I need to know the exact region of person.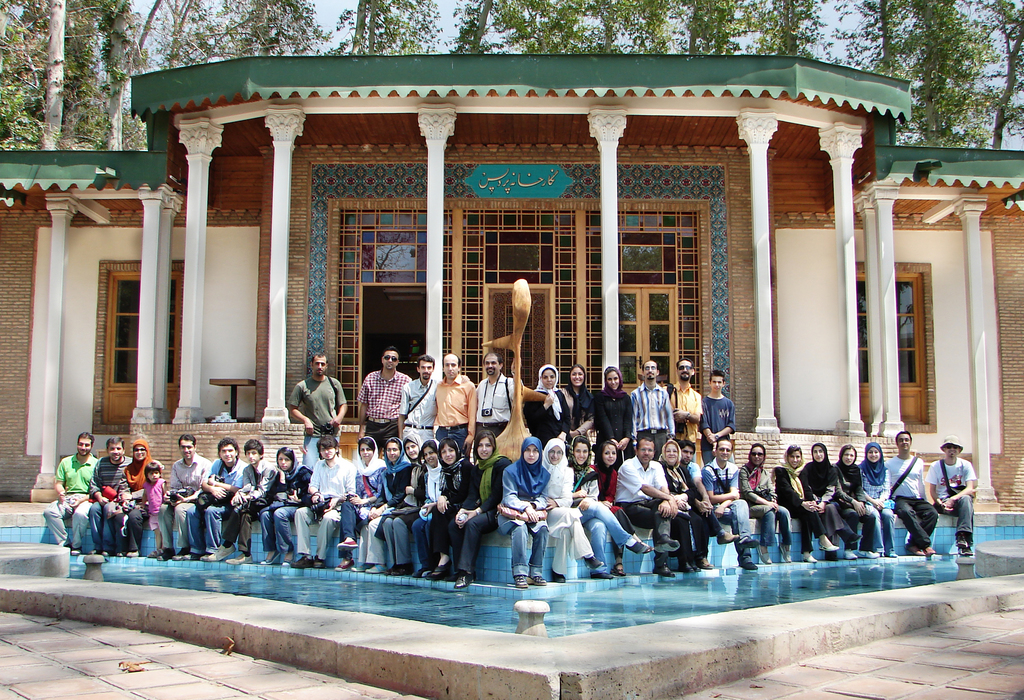
Region: BBox(630, 361, 676, 456).
